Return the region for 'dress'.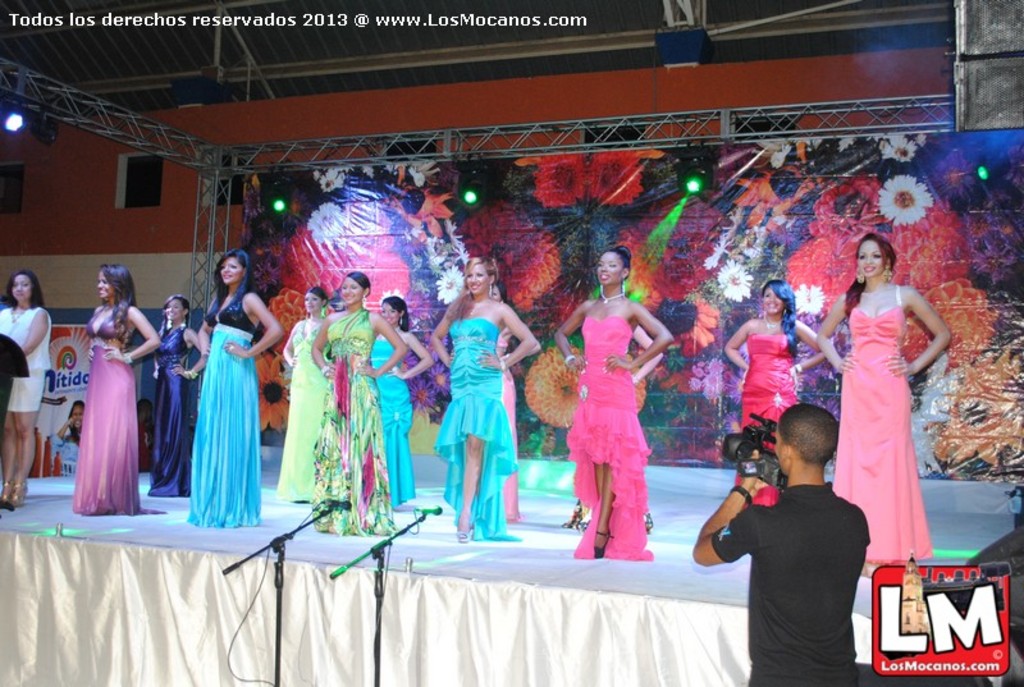
434 315 520 541.
